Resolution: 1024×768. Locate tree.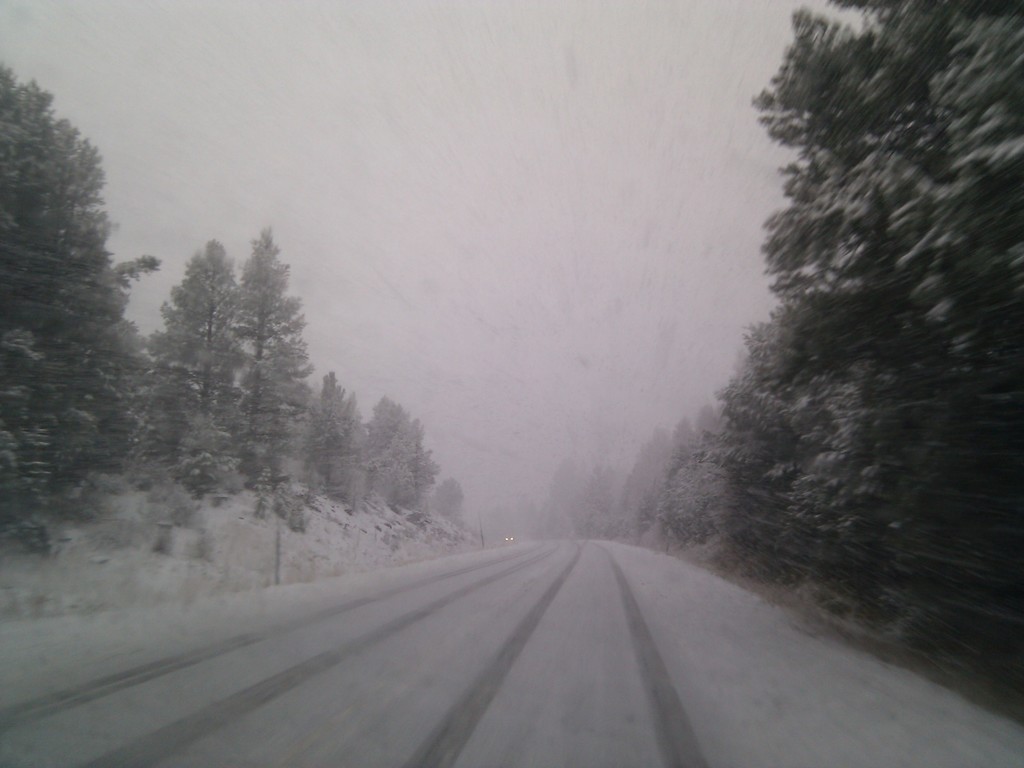
select_region(718, 324, 794, 569).
